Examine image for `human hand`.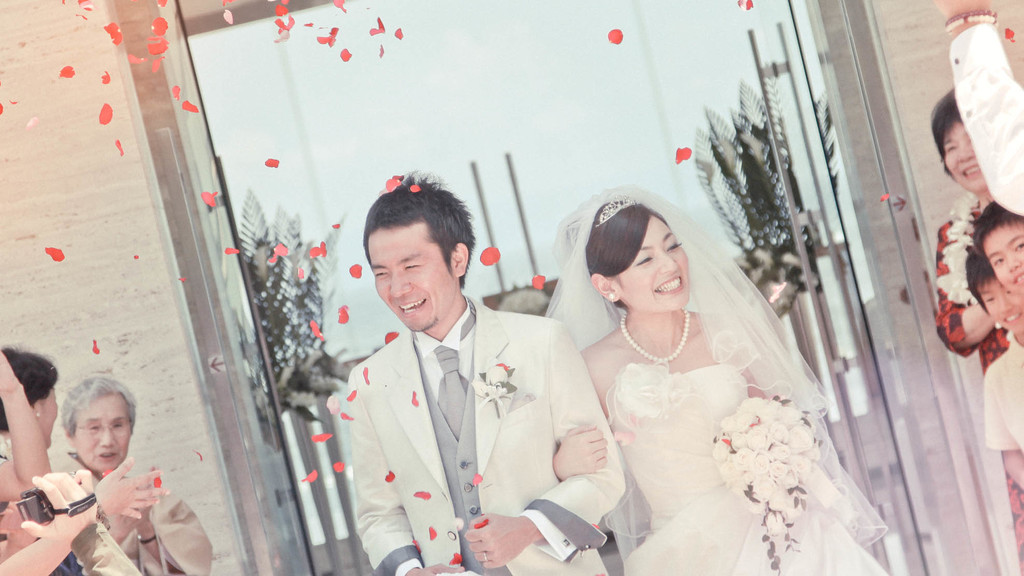
Examination result: (left=408, top=559, right=465, bottom=575).
